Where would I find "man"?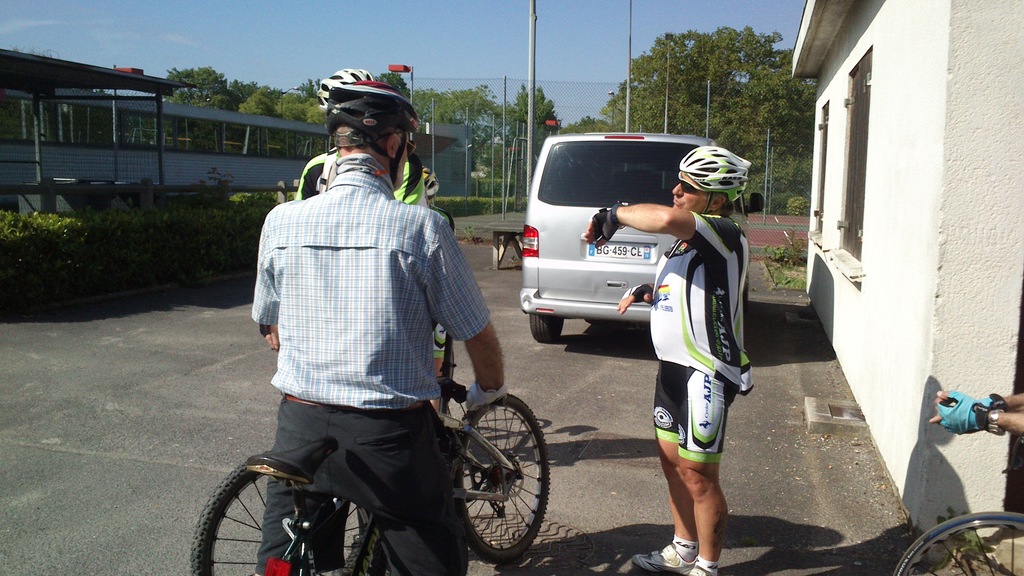
At (left=589, top=144, right=754, bottom=575).
